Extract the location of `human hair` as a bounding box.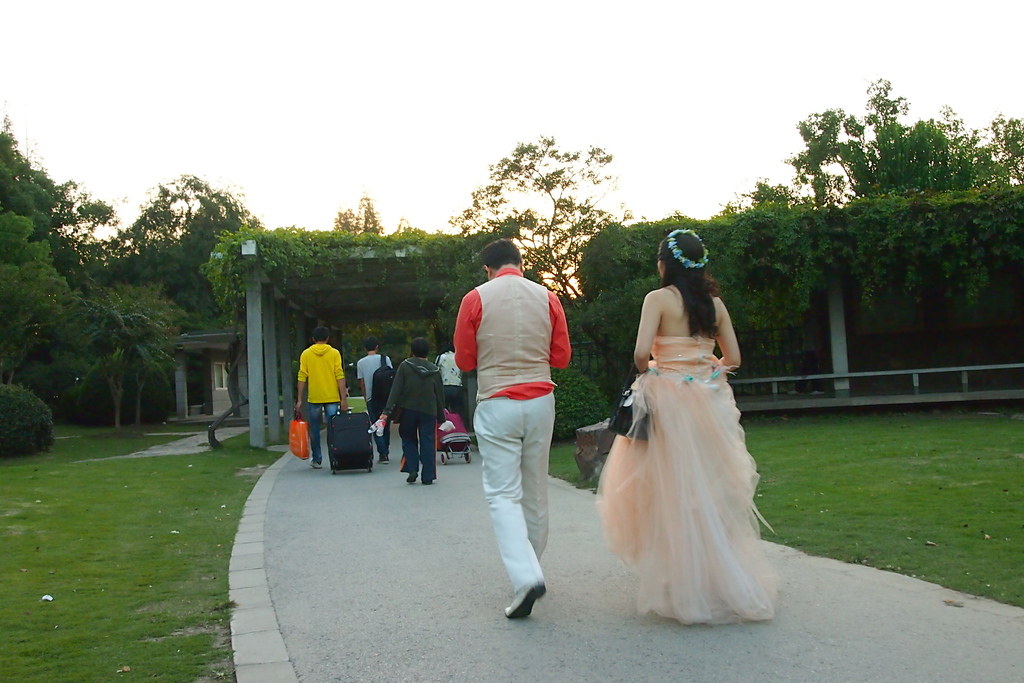
(314,324,330,342).
